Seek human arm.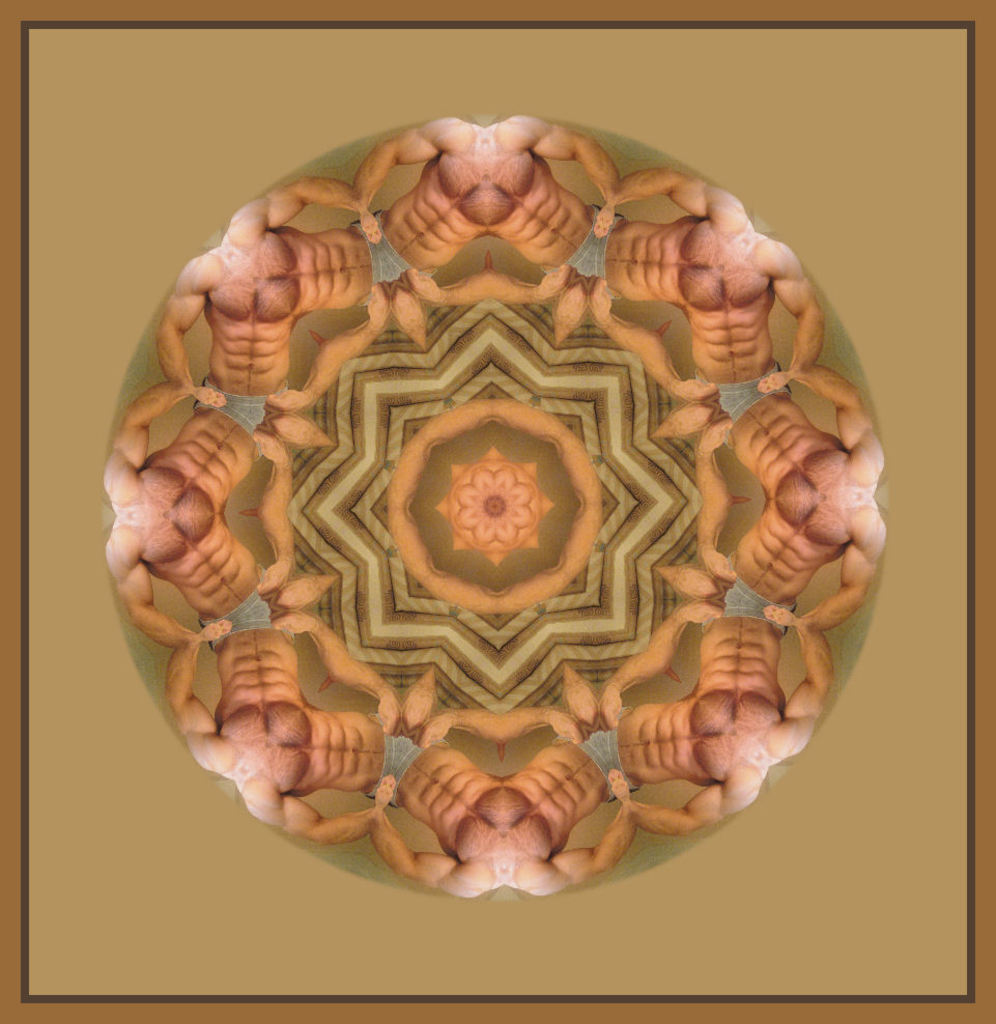
x1=404 y1=258 x2=489 y2=310.
